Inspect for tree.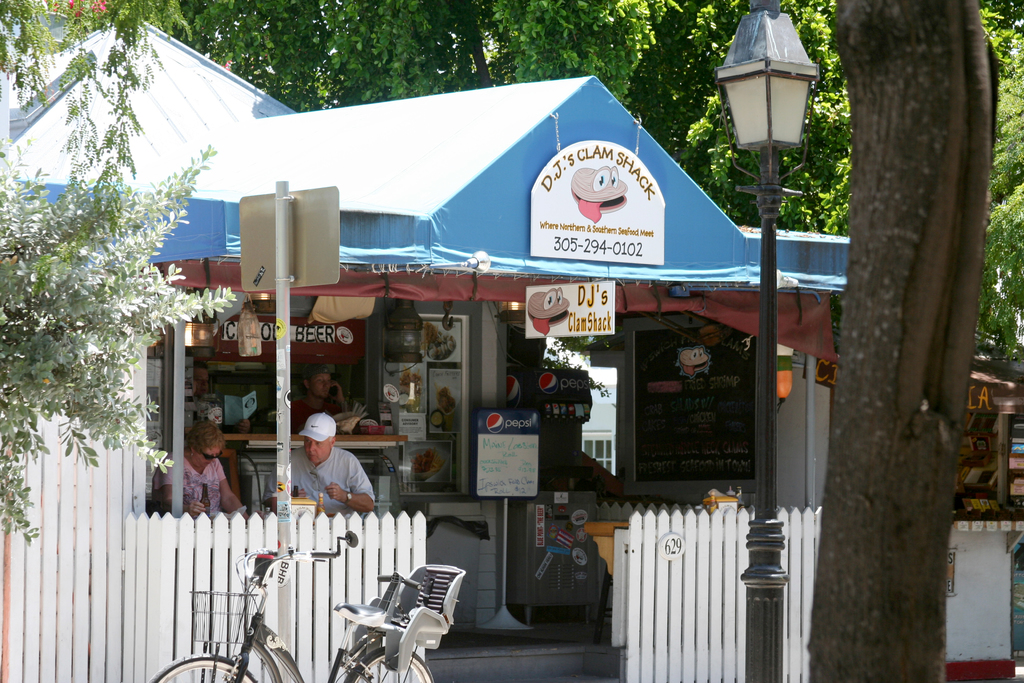
Inspection: <box>0,133,237,552</box>.
